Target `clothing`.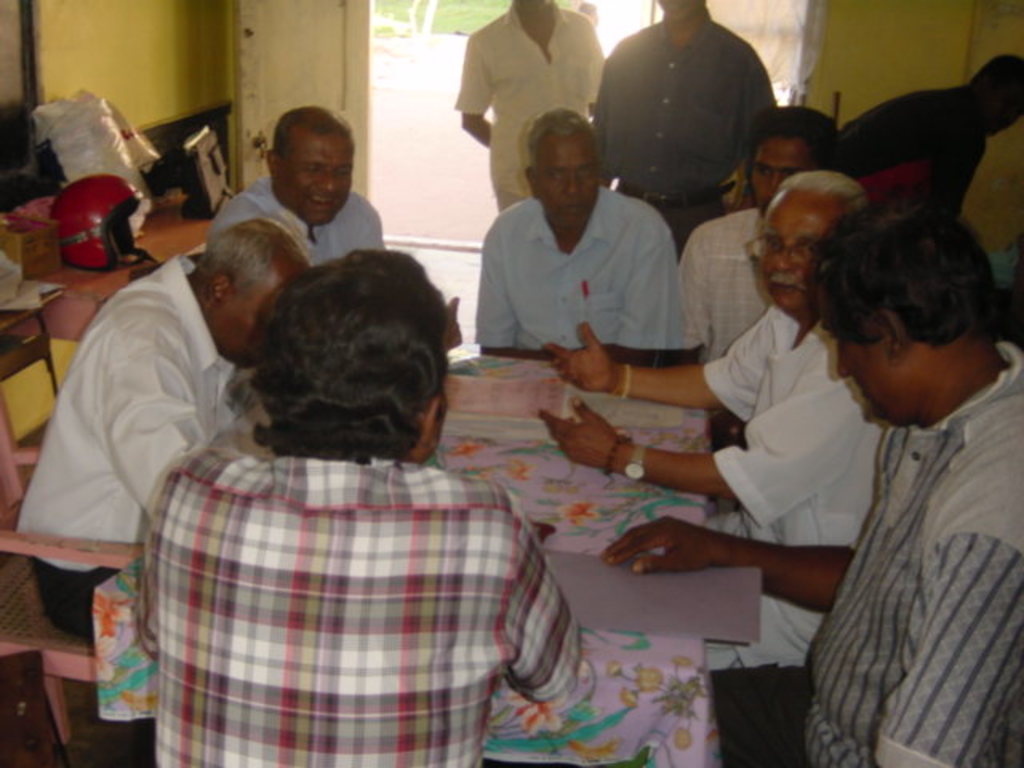
Target region: box(456, 174, 686, 384).
